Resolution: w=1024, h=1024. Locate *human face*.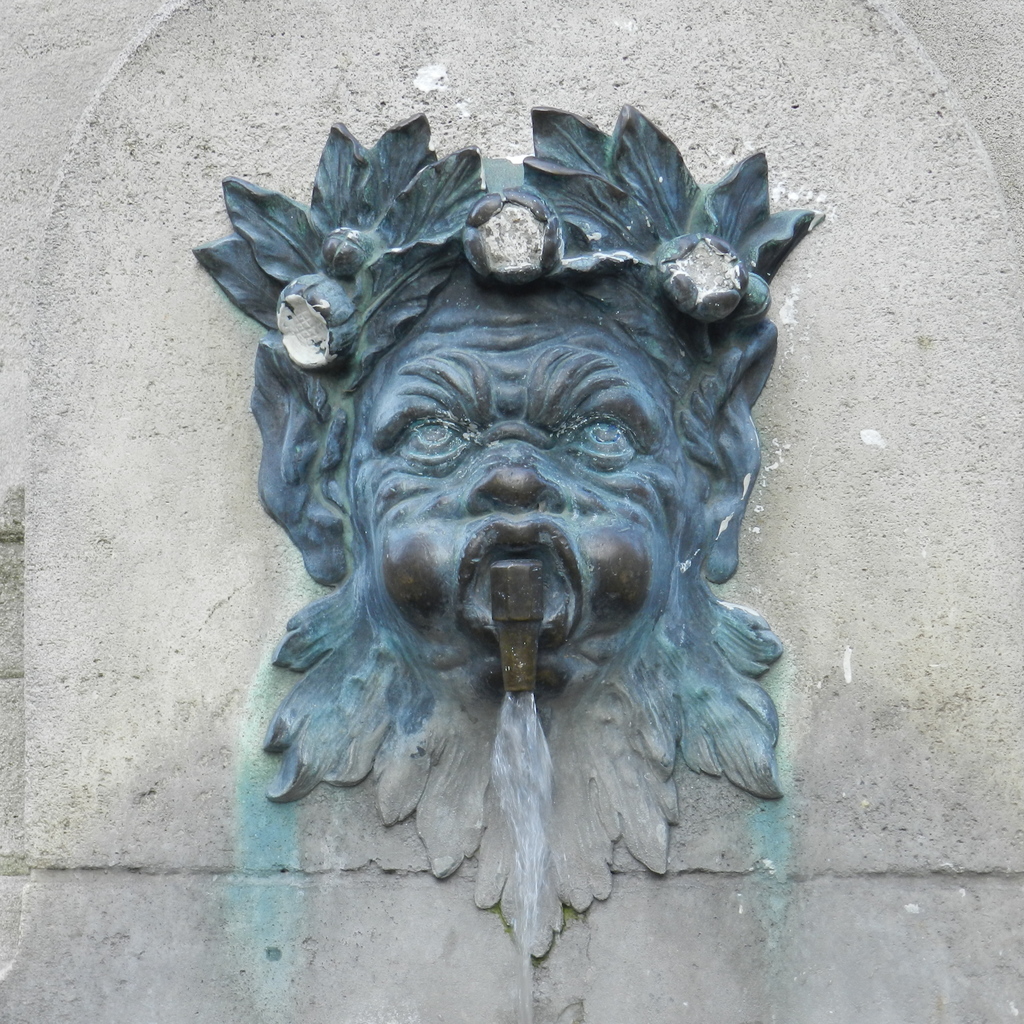
rect(351, 293, 682, 689).
